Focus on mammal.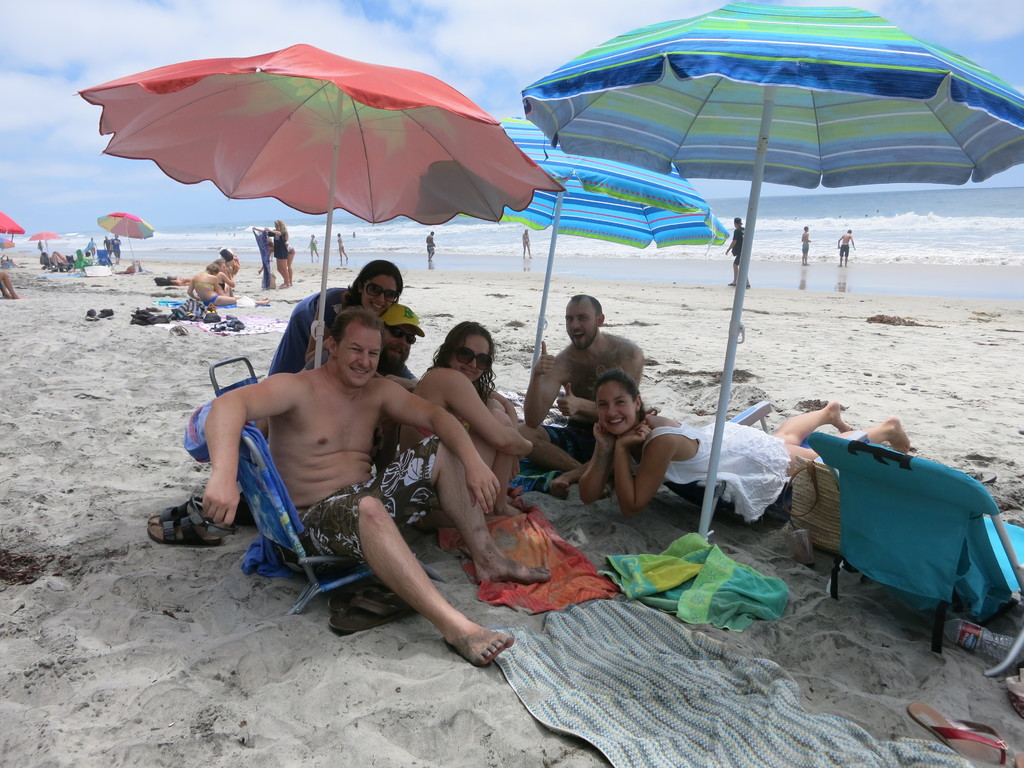
Focused at <box>185,263,237,305</box>.
